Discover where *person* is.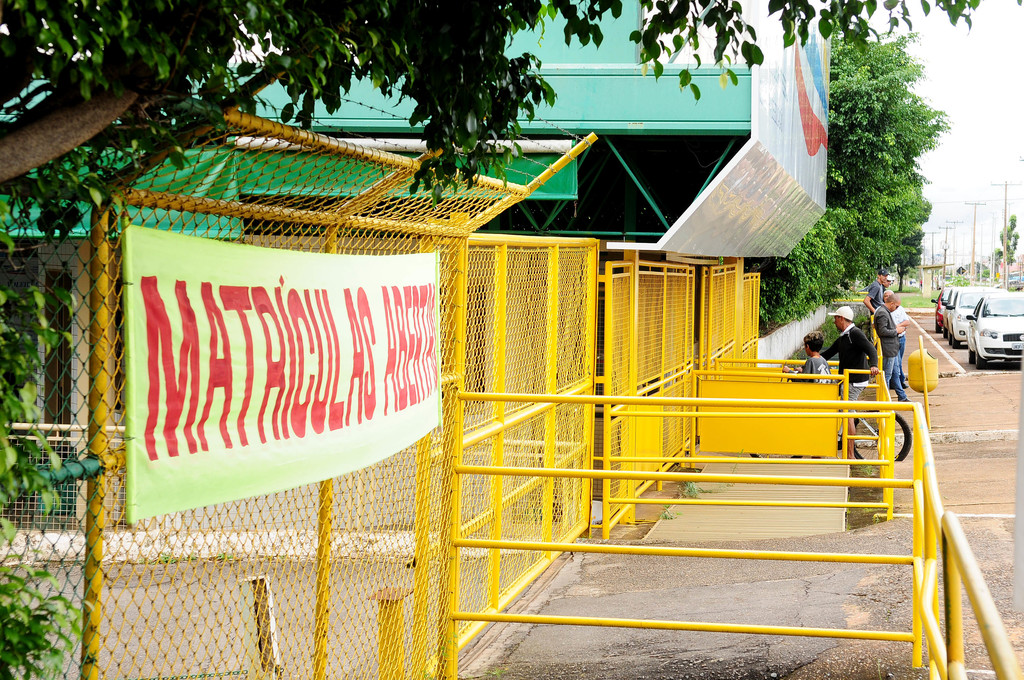
Discovered at <bbox>782, 331, 835, 461</bbox>.
